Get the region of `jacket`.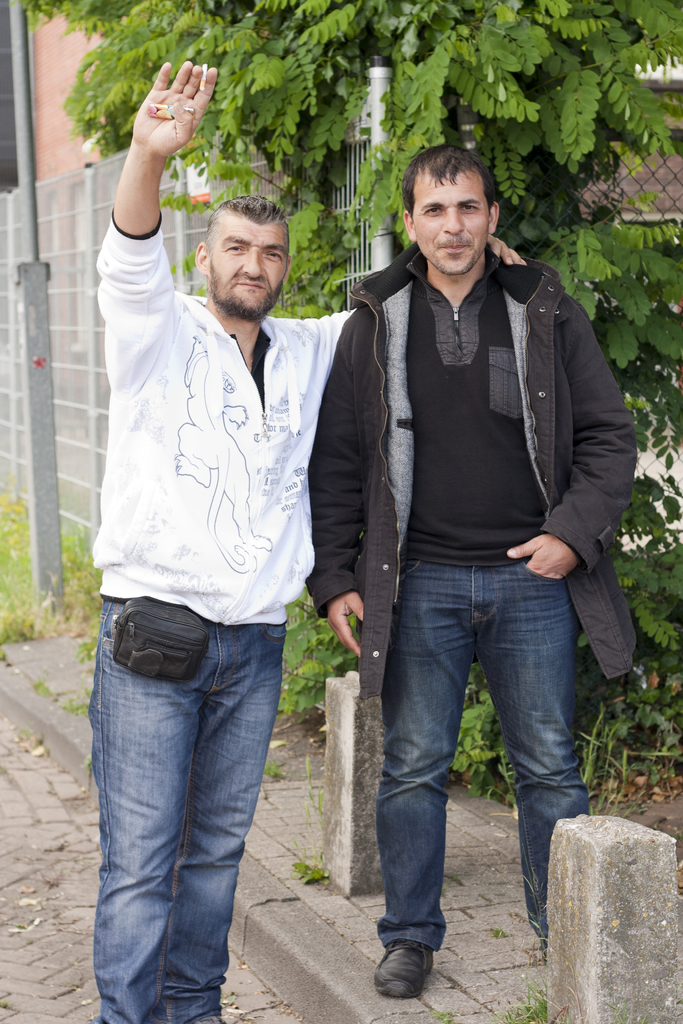
<region>281, 151, 640, 614</region>.
